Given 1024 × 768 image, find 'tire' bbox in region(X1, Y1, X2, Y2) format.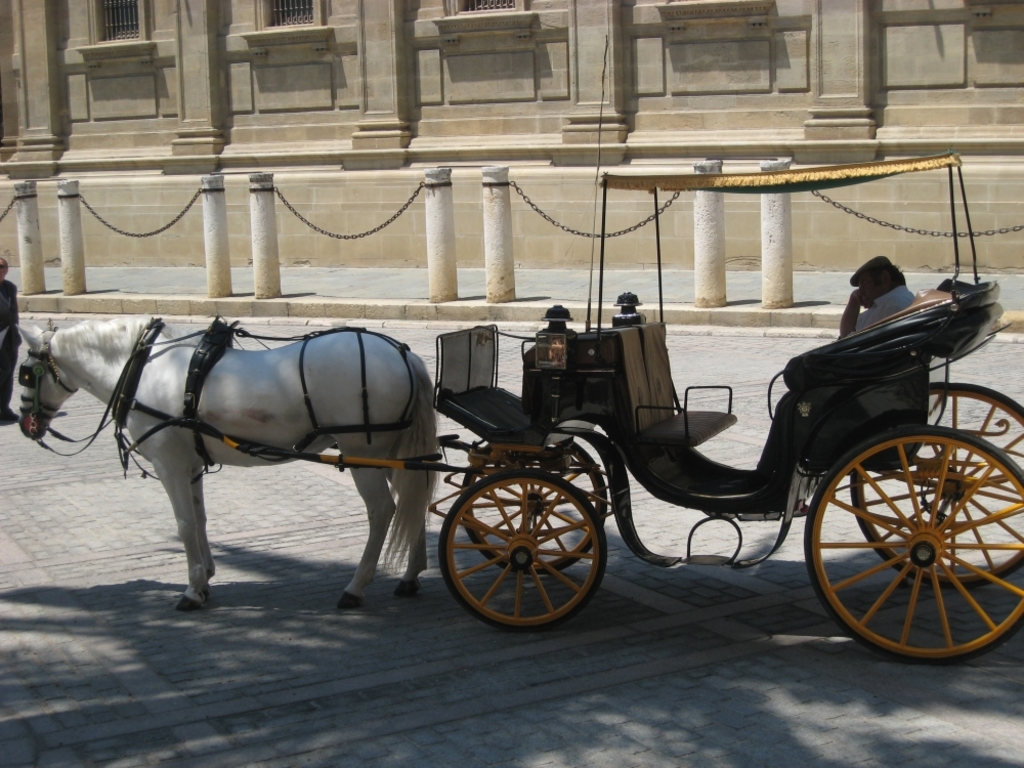
region(458, 440, 609, 575).
